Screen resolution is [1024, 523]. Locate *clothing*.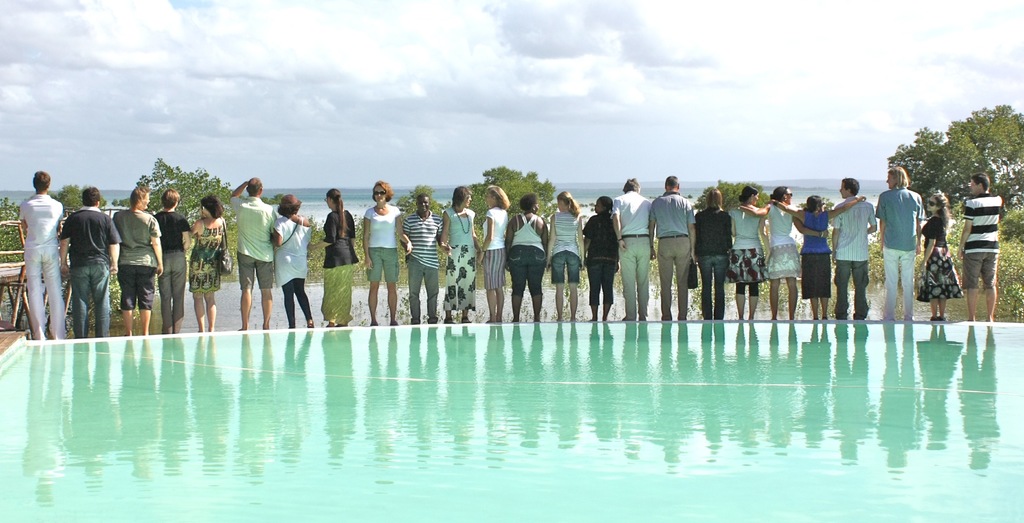
486:205:513:316.
